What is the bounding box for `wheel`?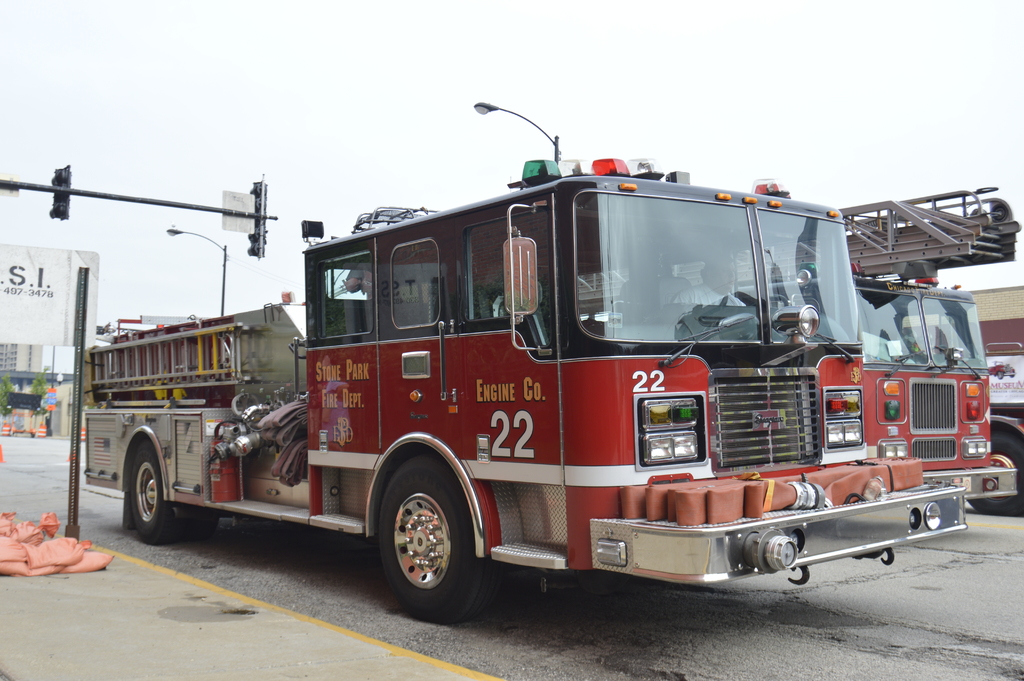
box=[770, 294, 791, 307].
